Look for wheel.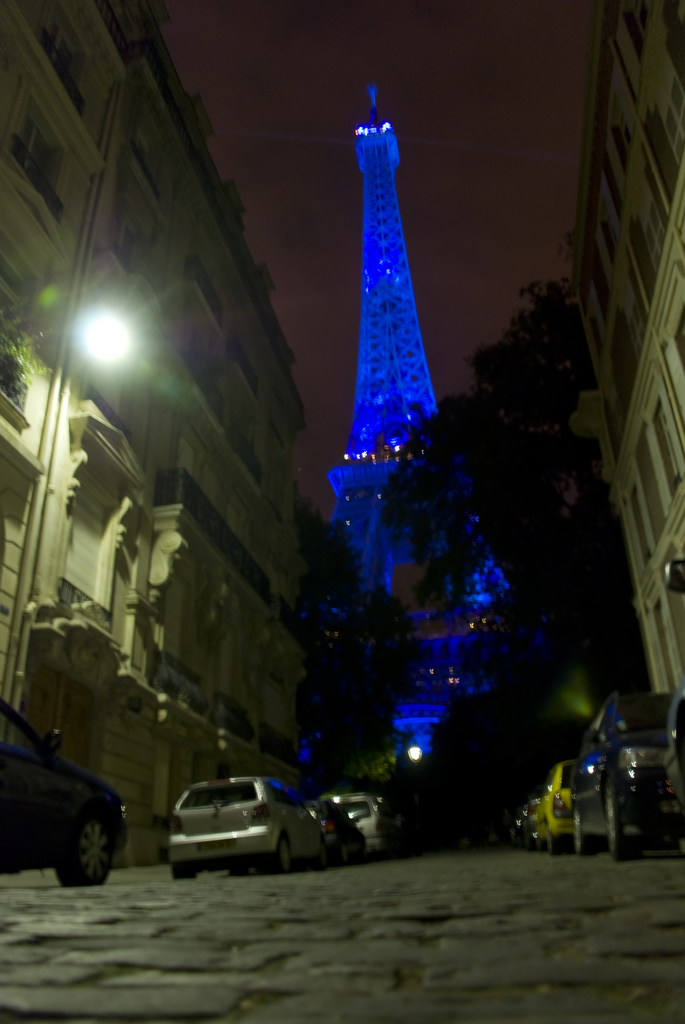
Found: detection(546, 833, 560, 852).
